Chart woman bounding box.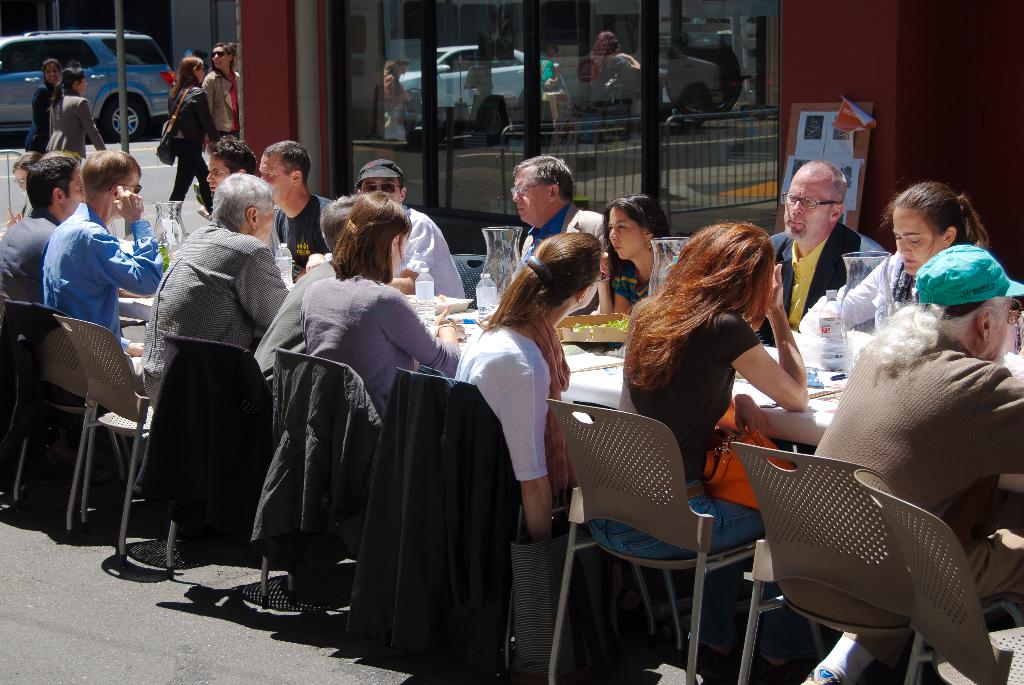
Charted: Rect(44, 67, 106, 171).
